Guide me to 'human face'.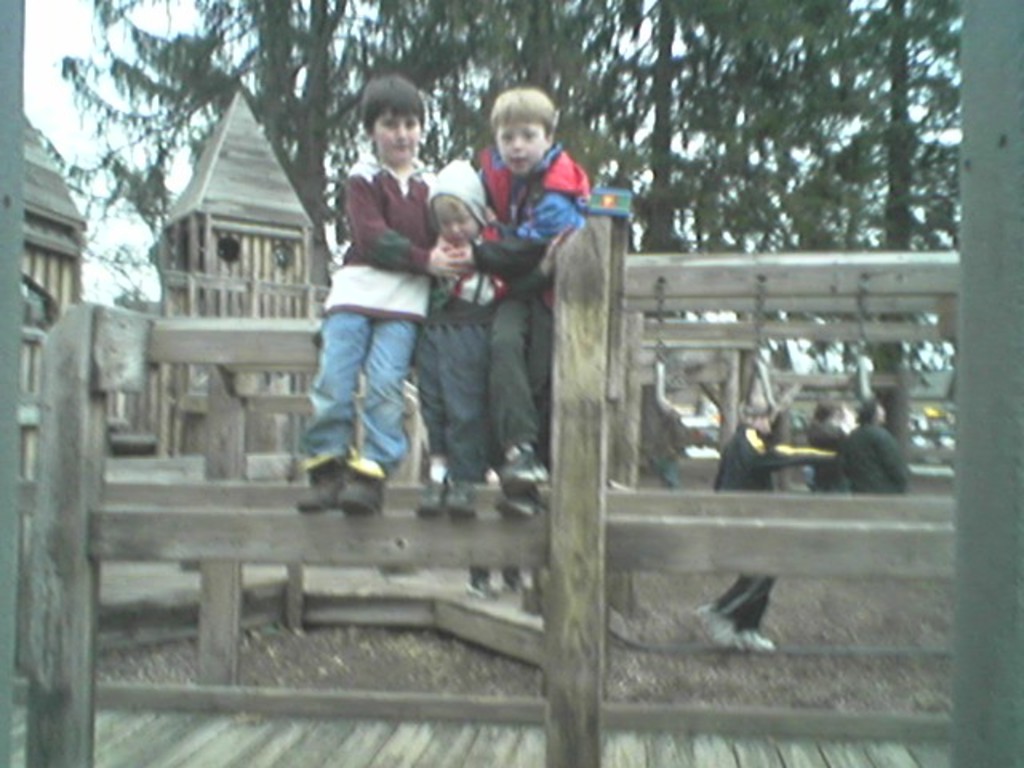
Guidance: [432,200,483,248].
